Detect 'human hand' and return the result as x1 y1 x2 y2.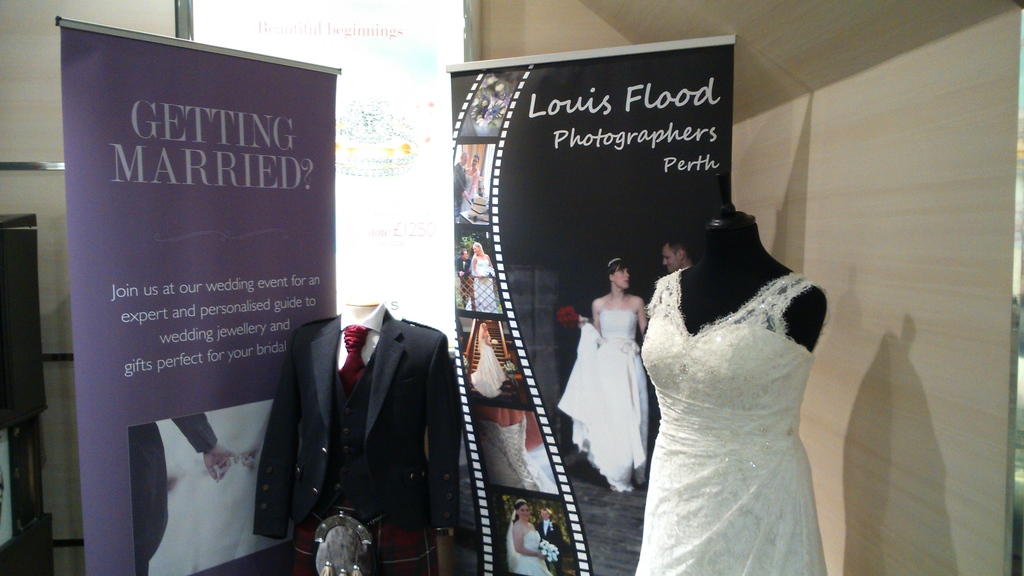
202 441 240 482.
